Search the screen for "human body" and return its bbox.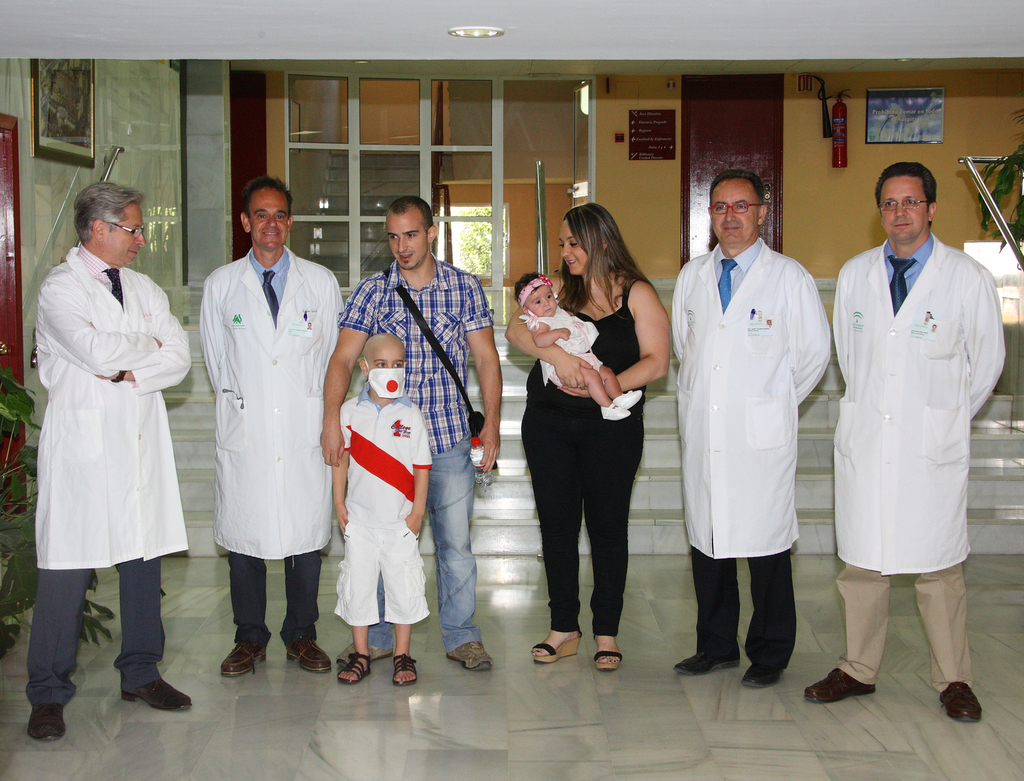
Found: 329/330/434/683.
